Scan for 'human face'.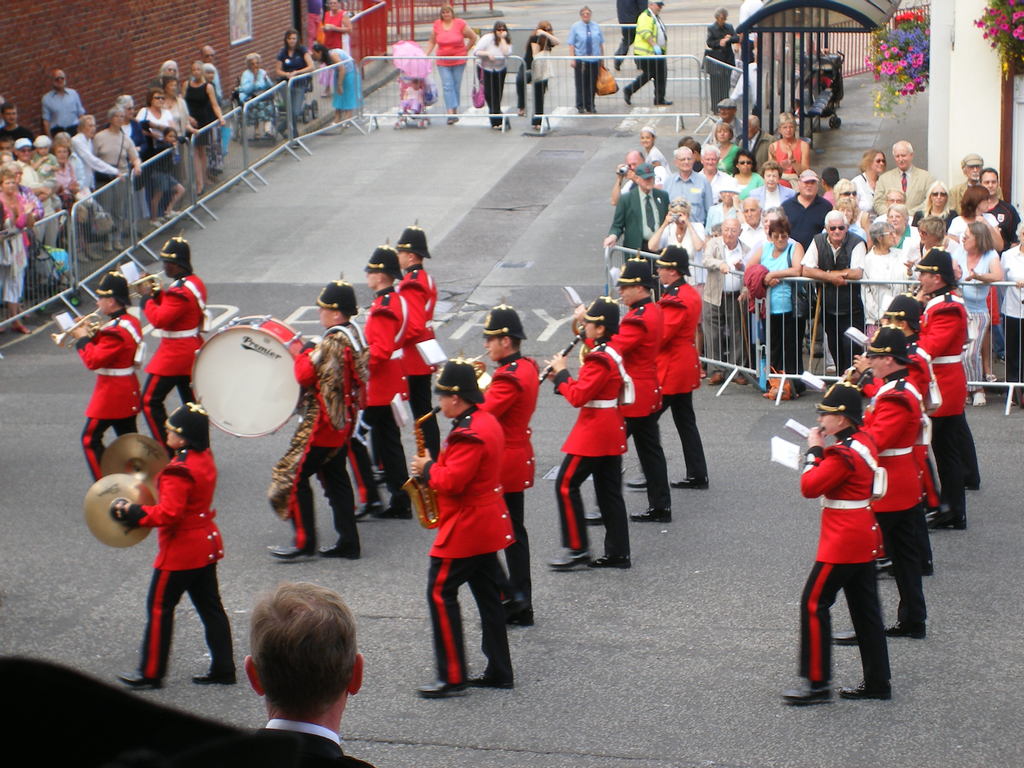
Scan result: region(780, 123, 796, 136).
